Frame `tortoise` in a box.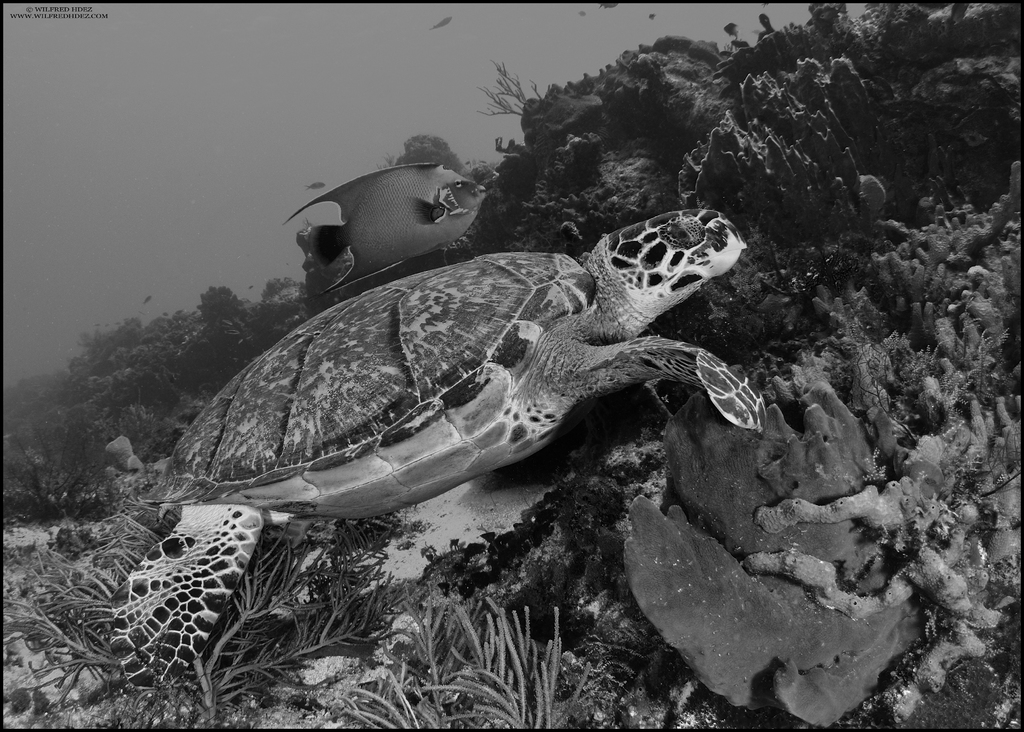
[left=131, top=208, right=771, bottom=695].
